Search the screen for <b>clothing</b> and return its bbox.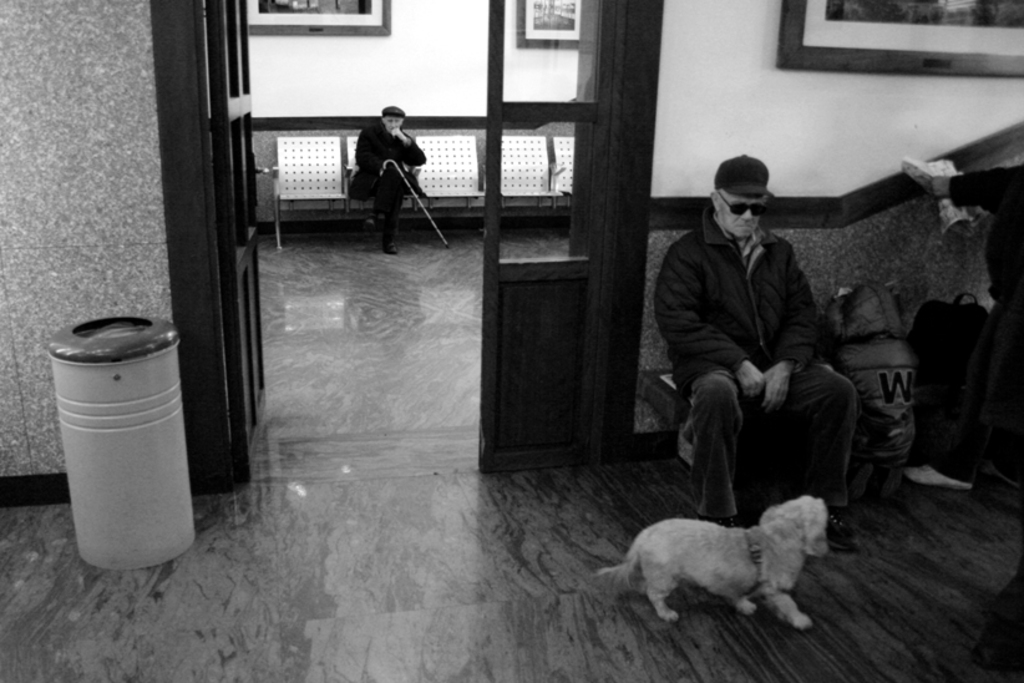
Found: x1=353 y1=123 x2=425 y2=232.
